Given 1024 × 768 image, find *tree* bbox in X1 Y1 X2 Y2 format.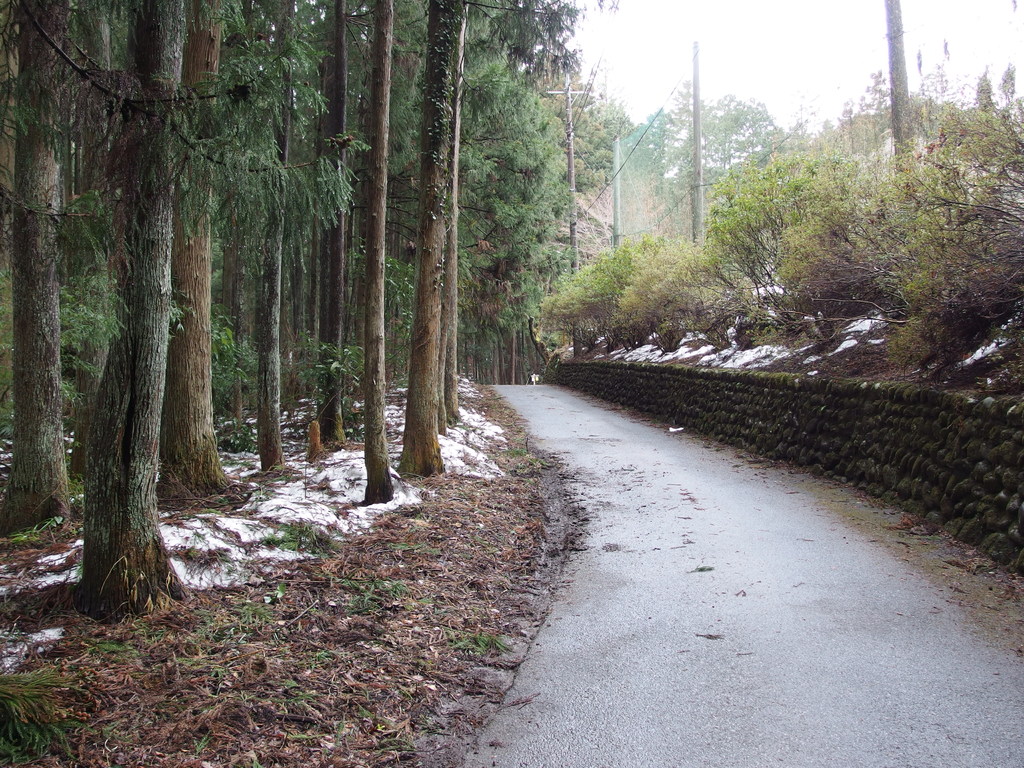
0 1 280 611.
